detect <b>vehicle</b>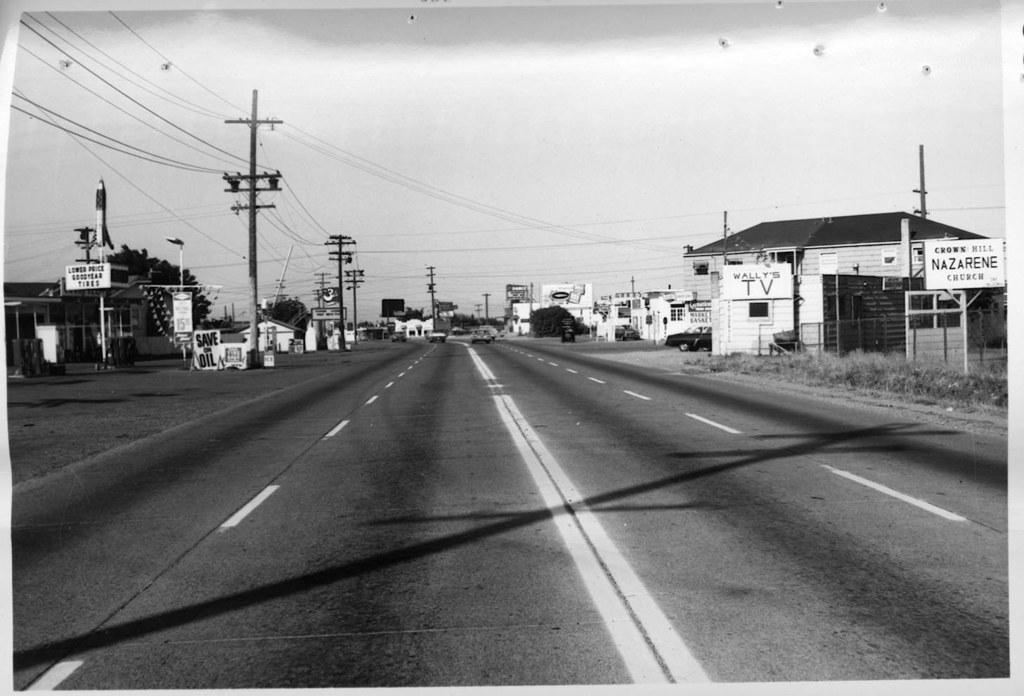
bbox=[469, 326, 492, 343]
